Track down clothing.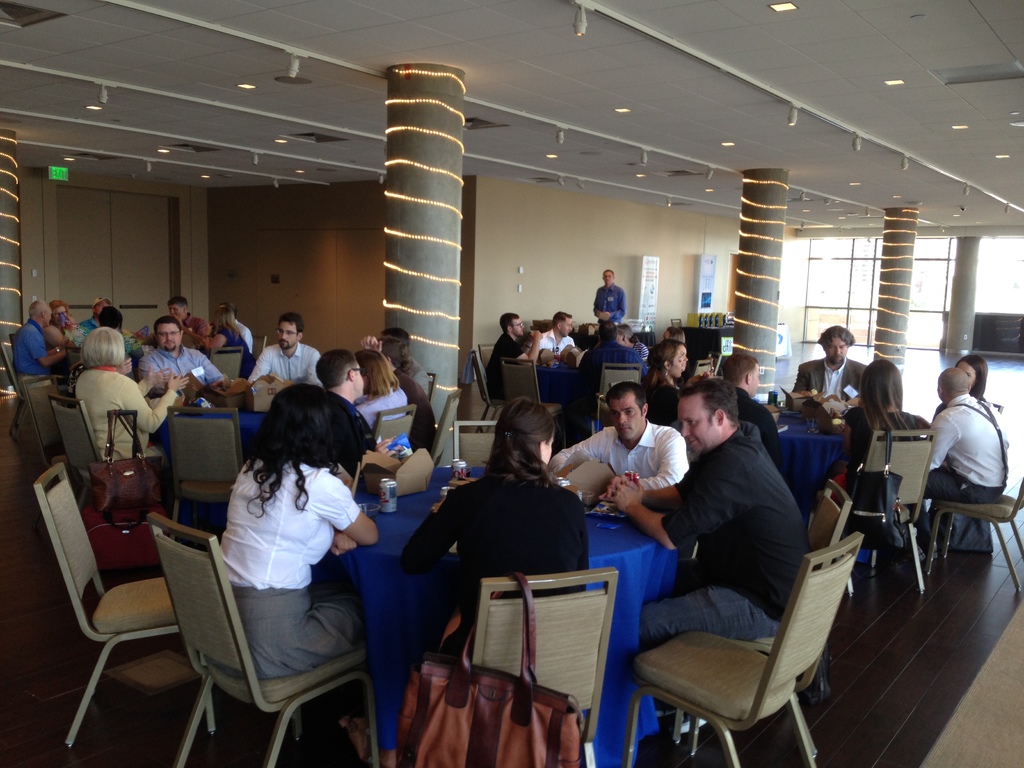
Tracked to pyautogui.locateOnScreen(209, 456, 365, 674).
